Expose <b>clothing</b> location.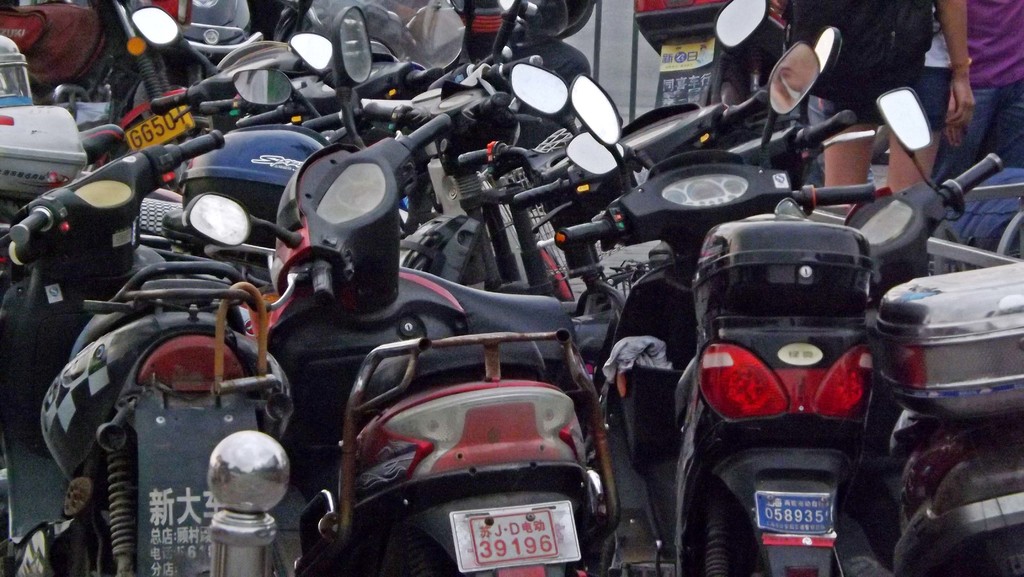
Exposed at [934,0,1023,187].
